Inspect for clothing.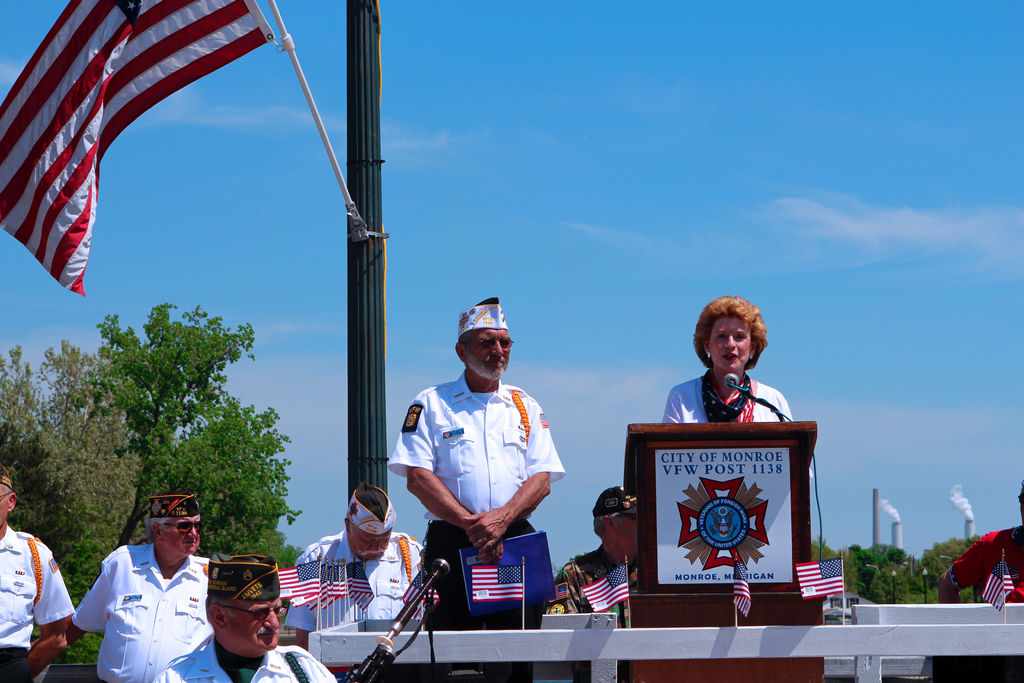
Inspection: <box>552,549,638,682</box>.
